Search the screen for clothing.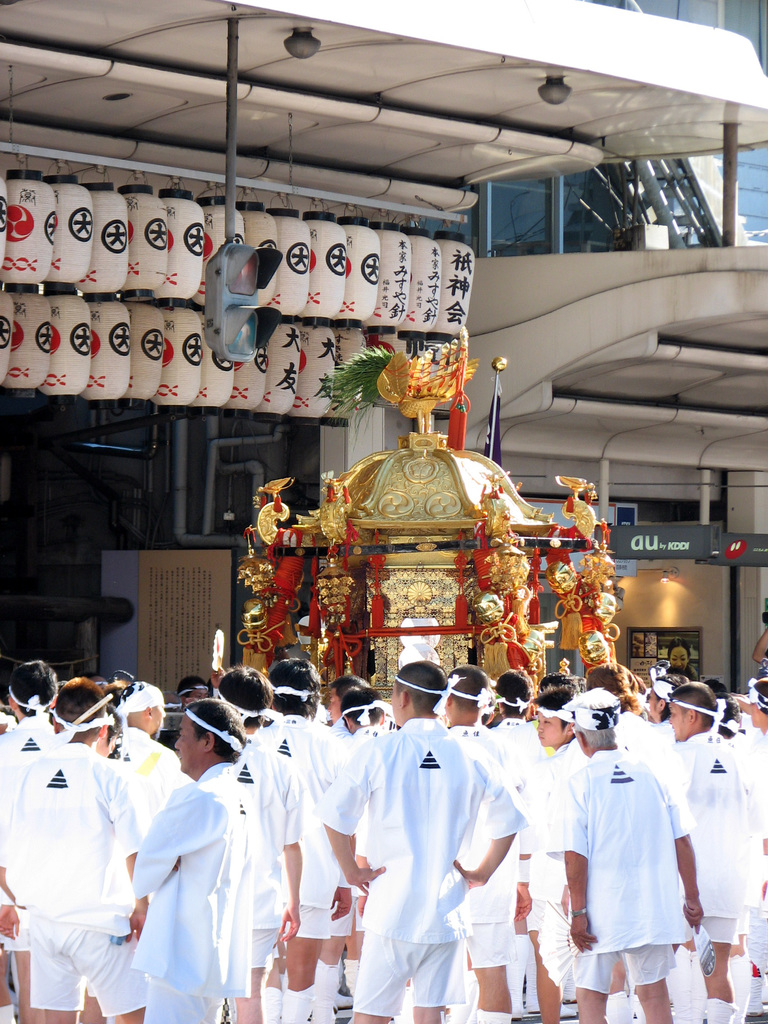
Found at [left=323, top=716, right=526, bottom=1014].
